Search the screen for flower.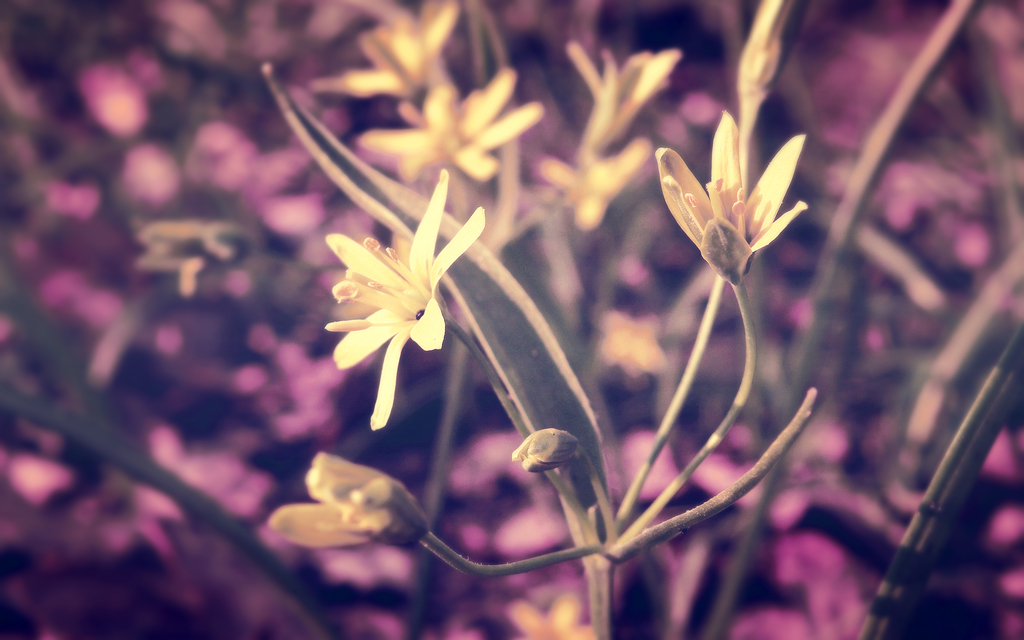
Found at {"left": 313, "top": 198, "right": 464, "bottom": 426}.
